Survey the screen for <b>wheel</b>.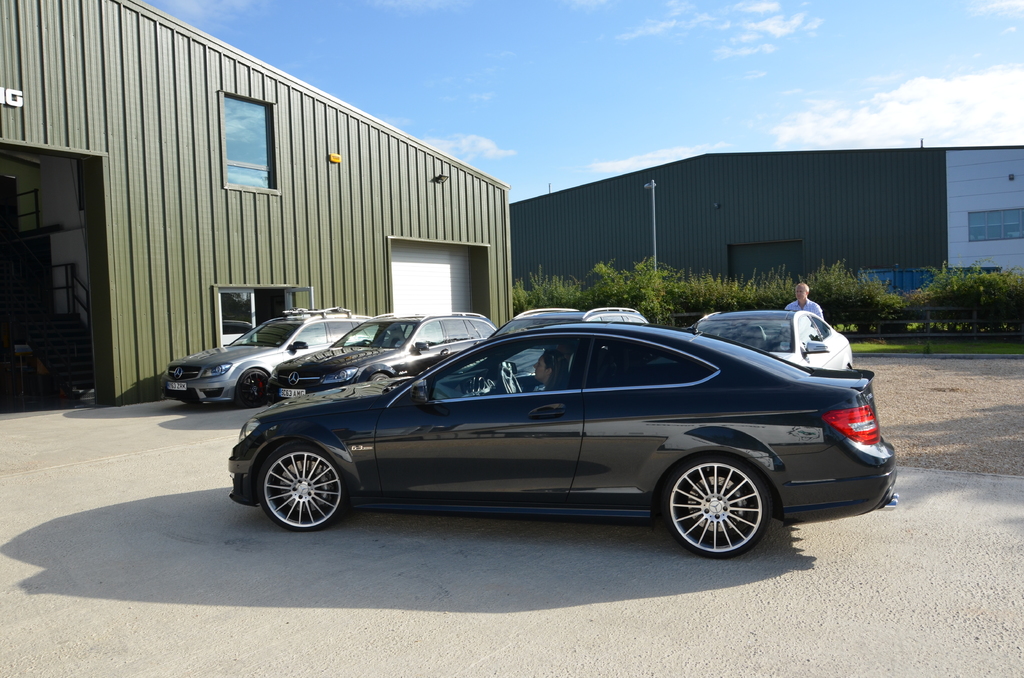
Survey found: <box>369,373,388,382</box>.
